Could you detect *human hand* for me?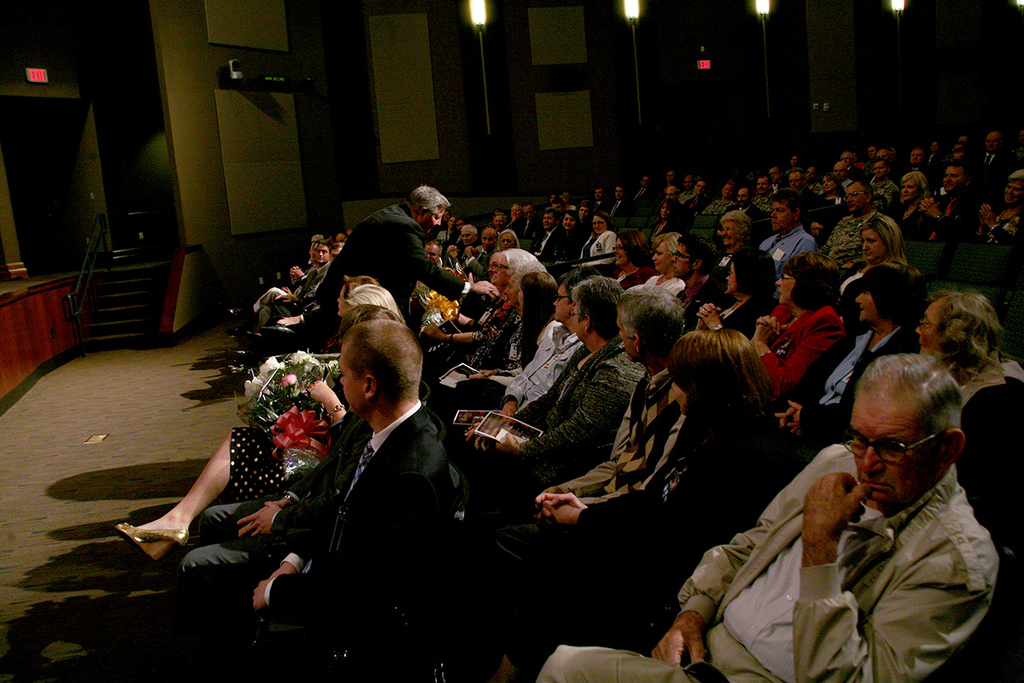
Detection result: crop(534, 490, 590, 519).
